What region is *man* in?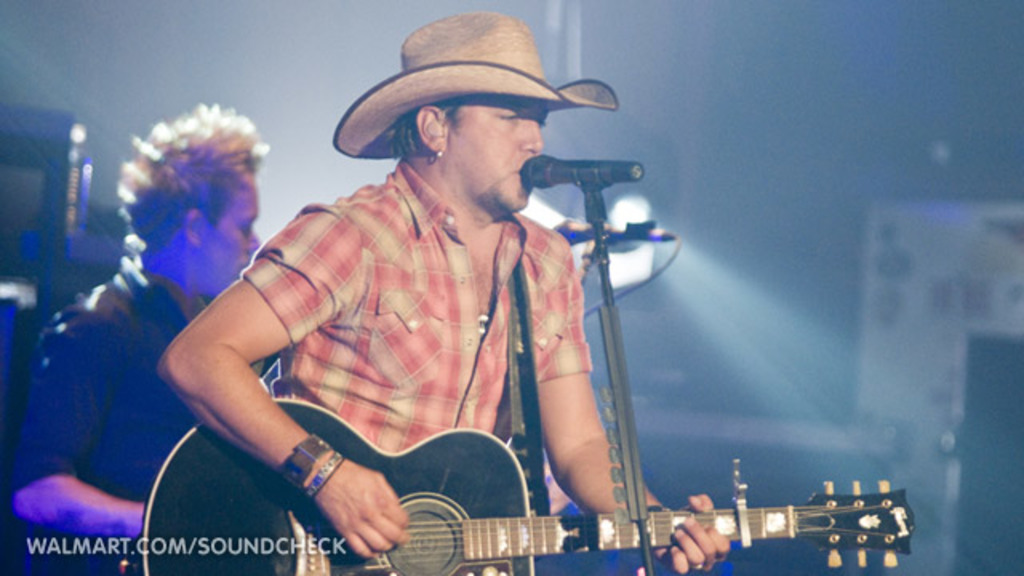
bbox=[3, 102, 288, 574].
